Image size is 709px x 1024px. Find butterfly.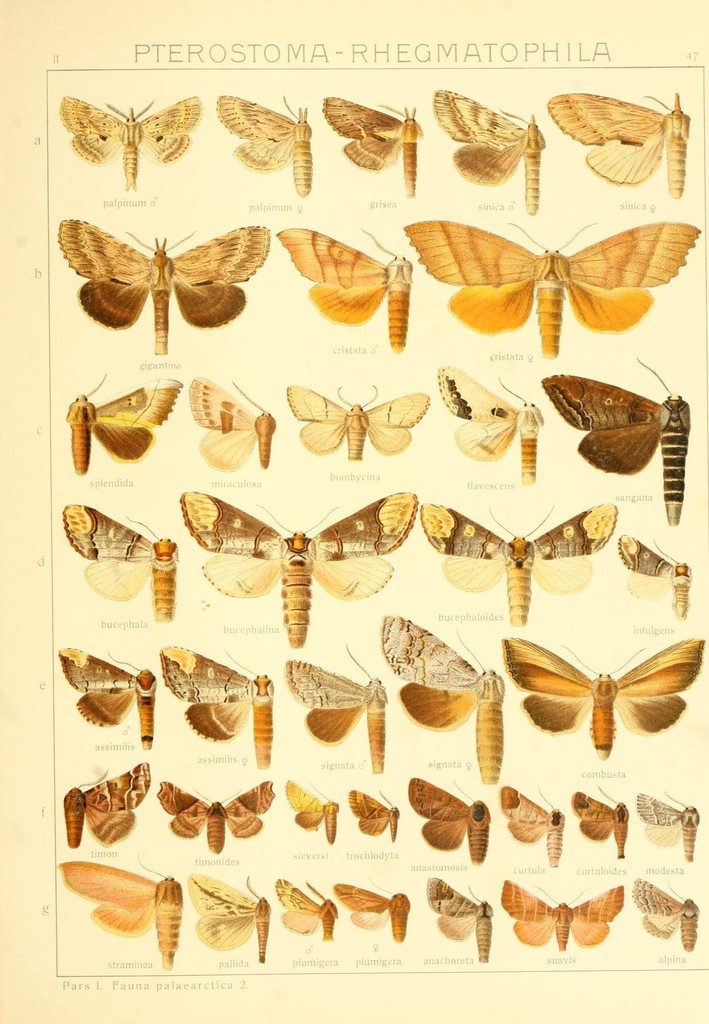
crop(57, 218, 267, 356).
